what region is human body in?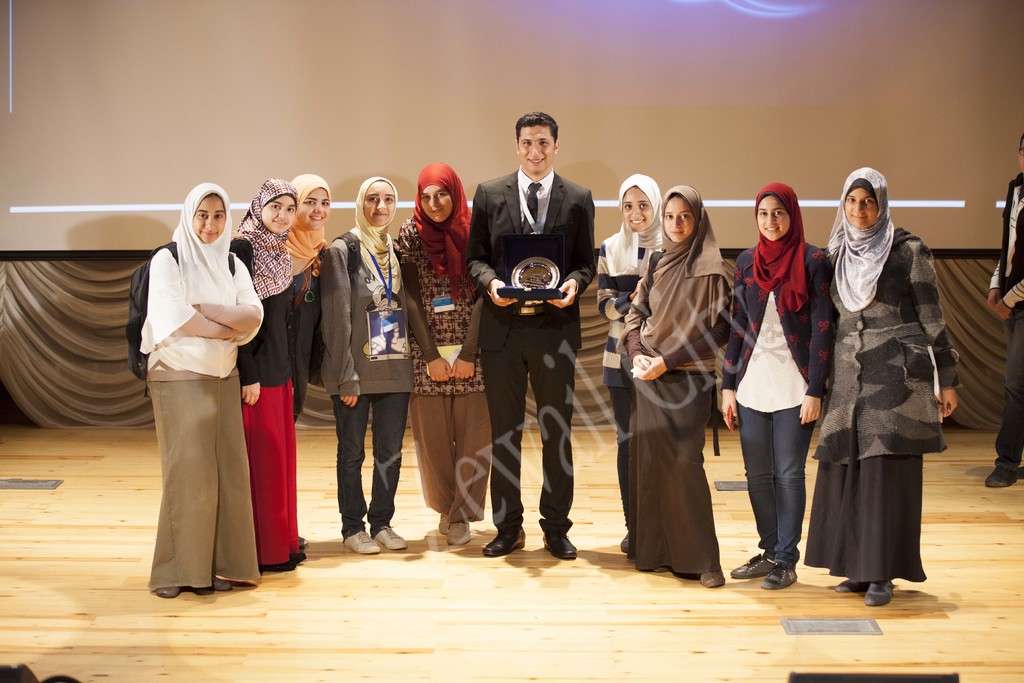
x1=287 y1=232 x2=328 y2=421.
